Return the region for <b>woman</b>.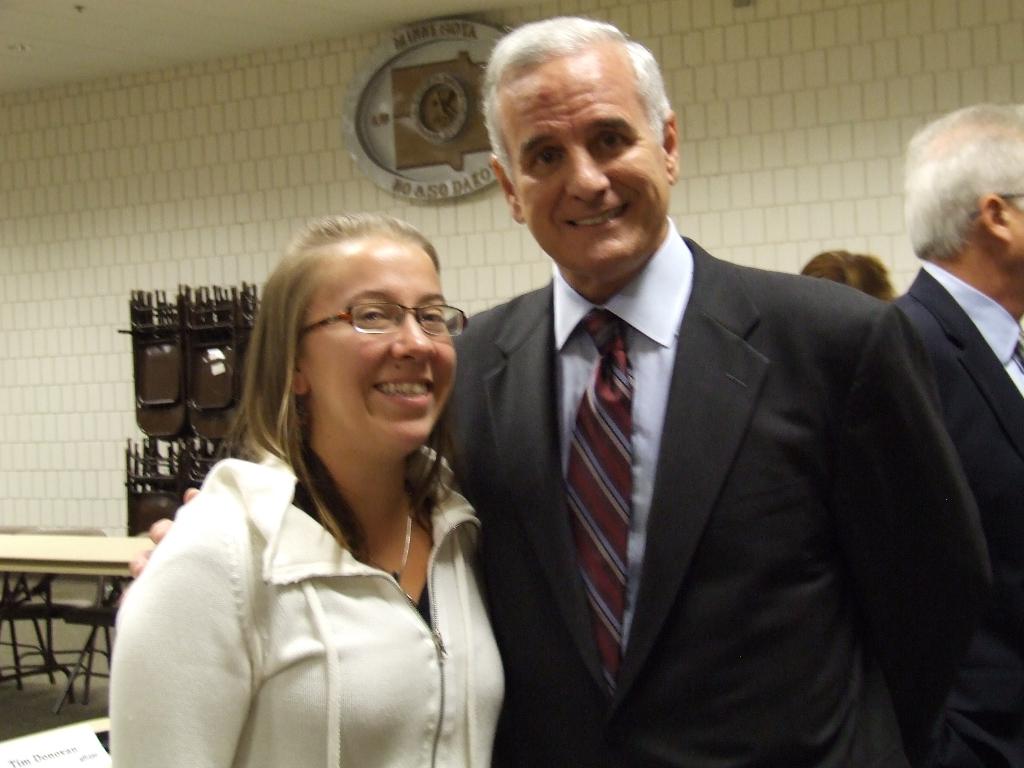
[126,201,520,766].
